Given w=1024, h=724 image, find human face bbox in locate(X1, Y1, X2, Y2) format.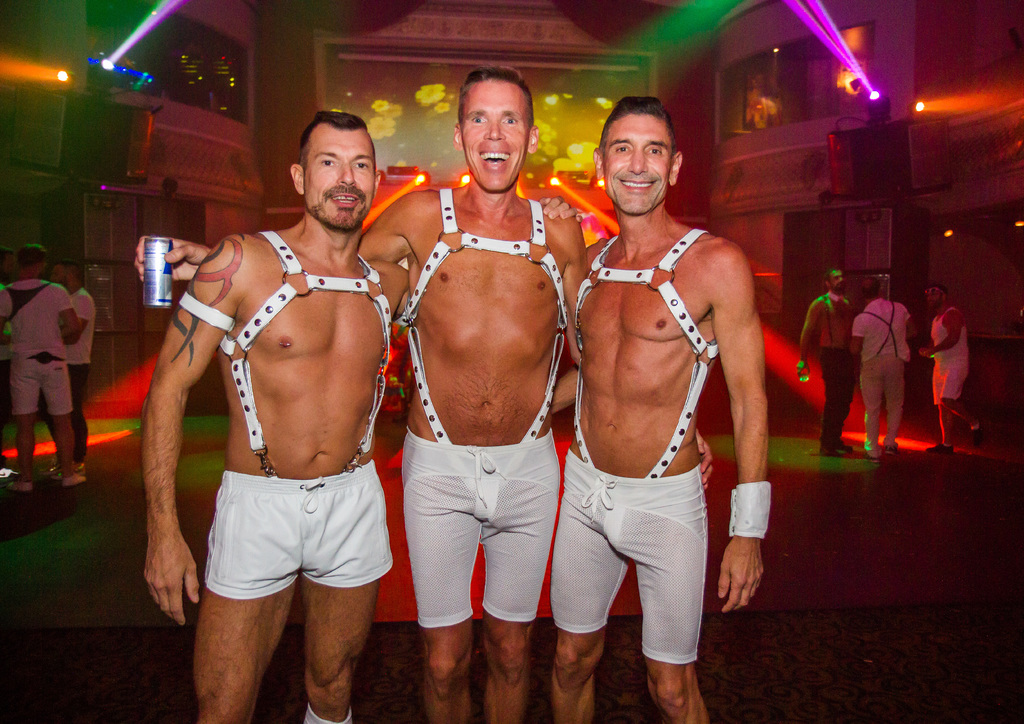
locate(829, 268, 848, 293).
